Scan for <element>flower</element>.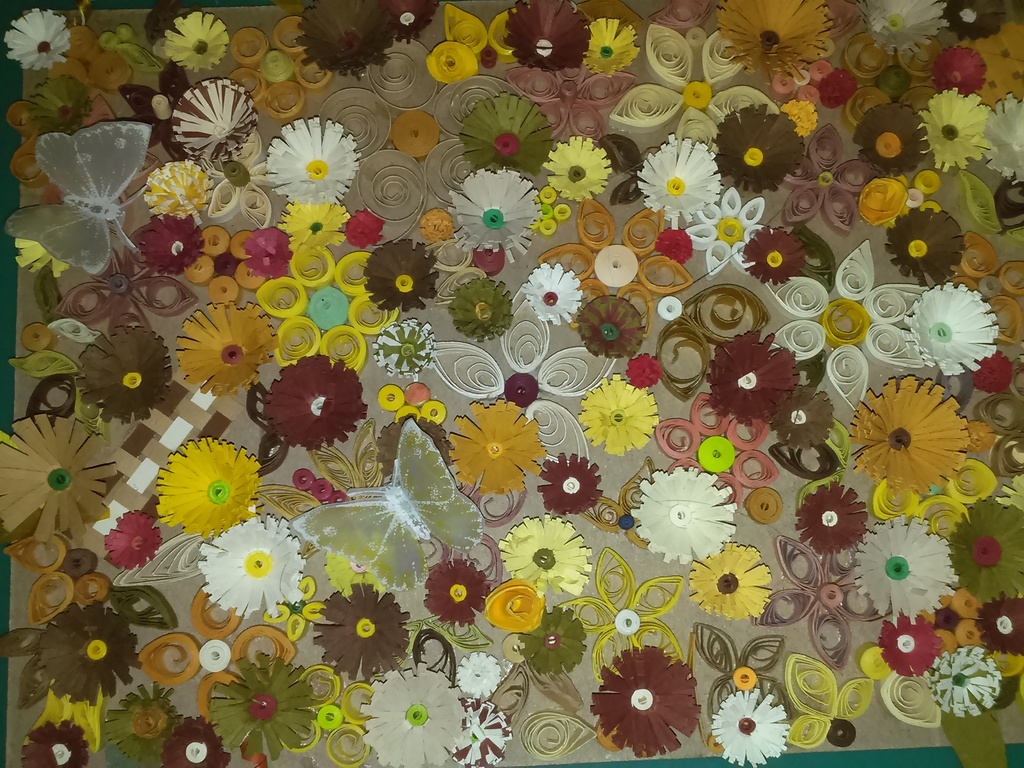
Scan result: detection(376, 316, 438, 377).
